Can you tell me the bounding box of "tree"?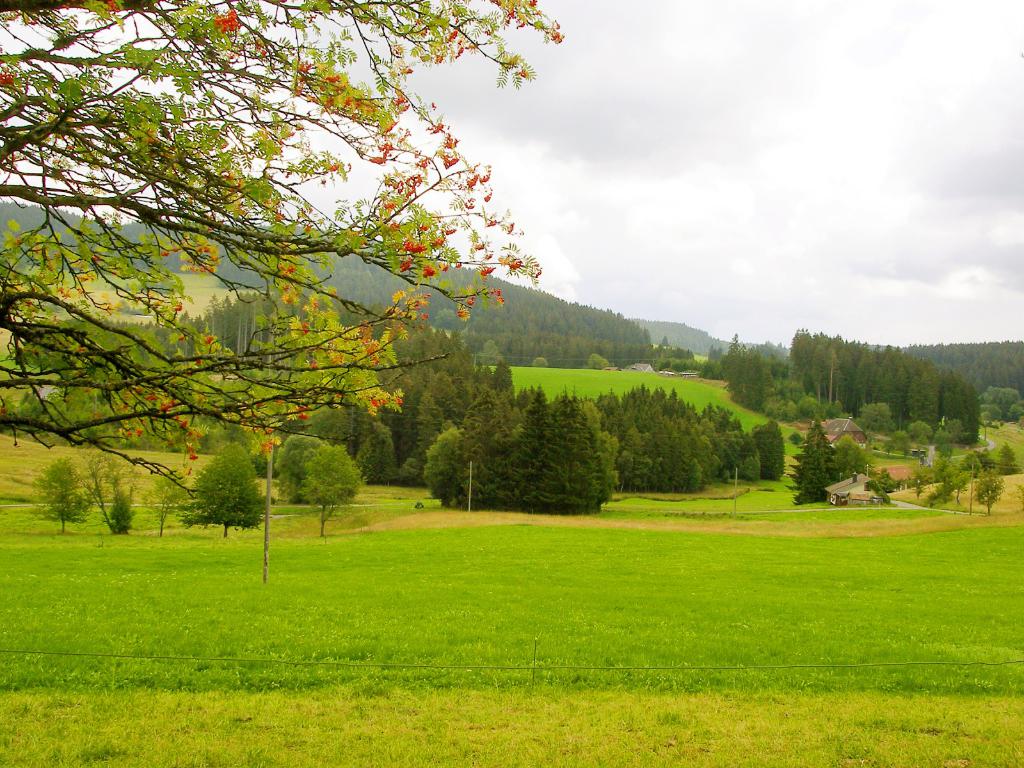
BBox(79, 442, 149, 543).
